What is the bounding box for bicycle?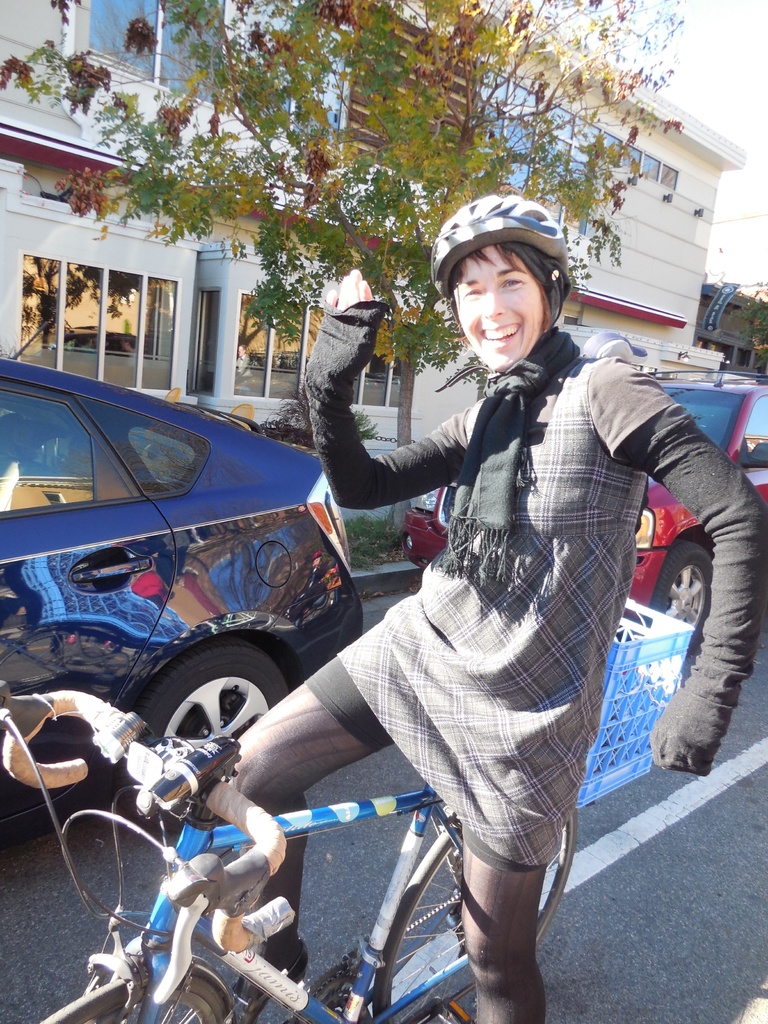
[0,682,575,1023].
